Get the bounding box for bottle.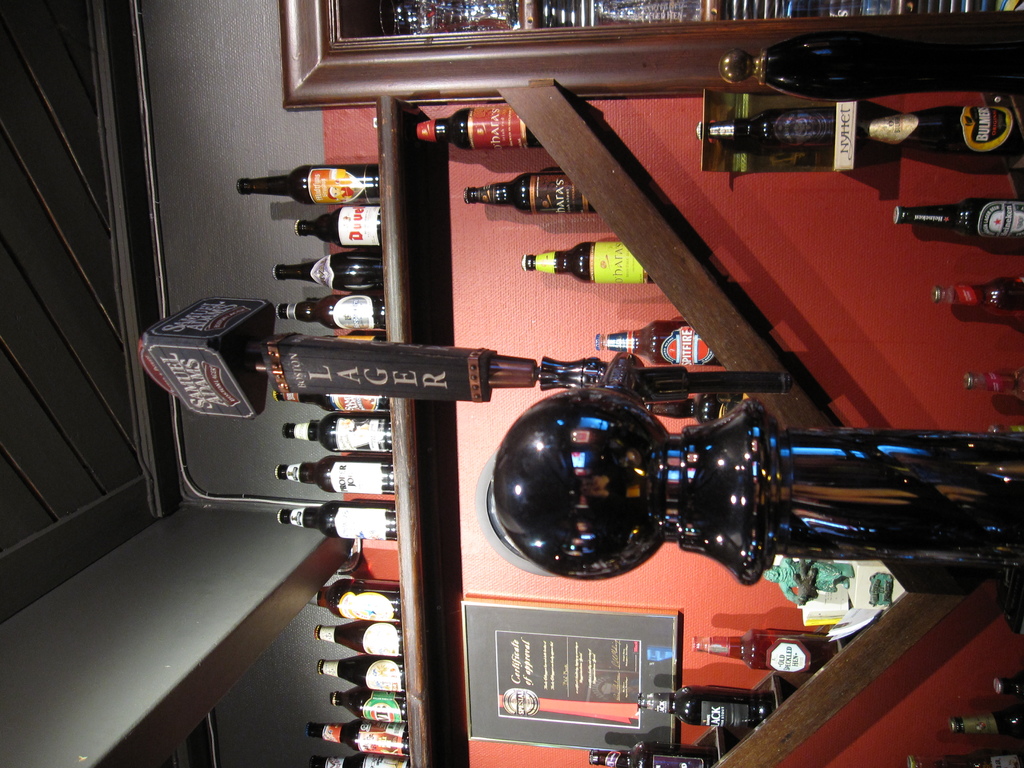
Rect(891, 200, 1023, 239).
